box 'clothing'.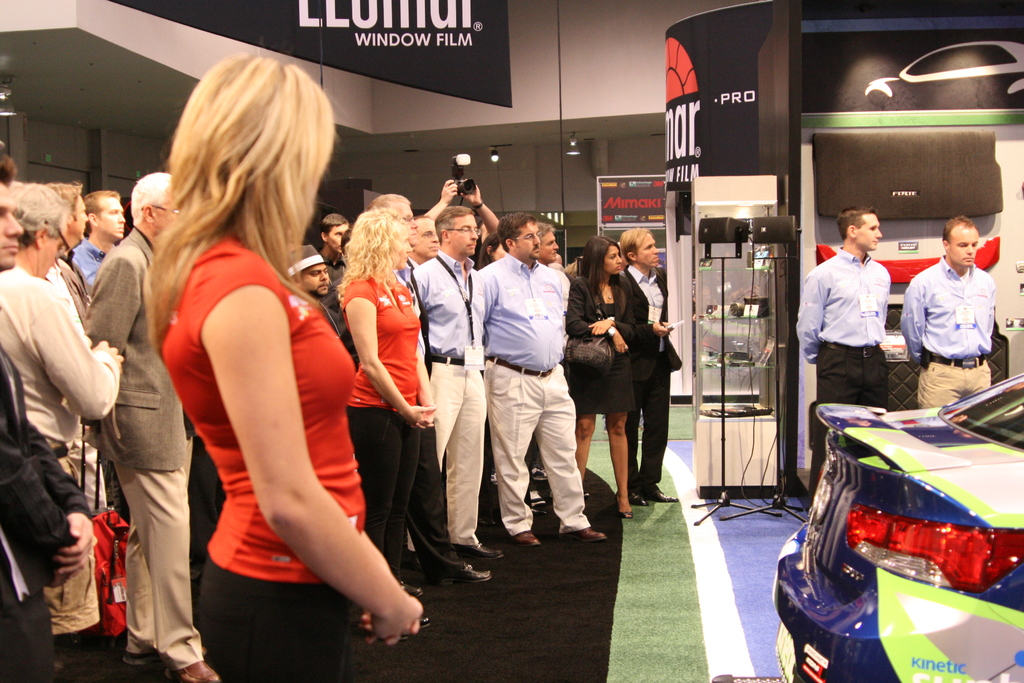
left=412, top=242, right=479, bottom=576.
